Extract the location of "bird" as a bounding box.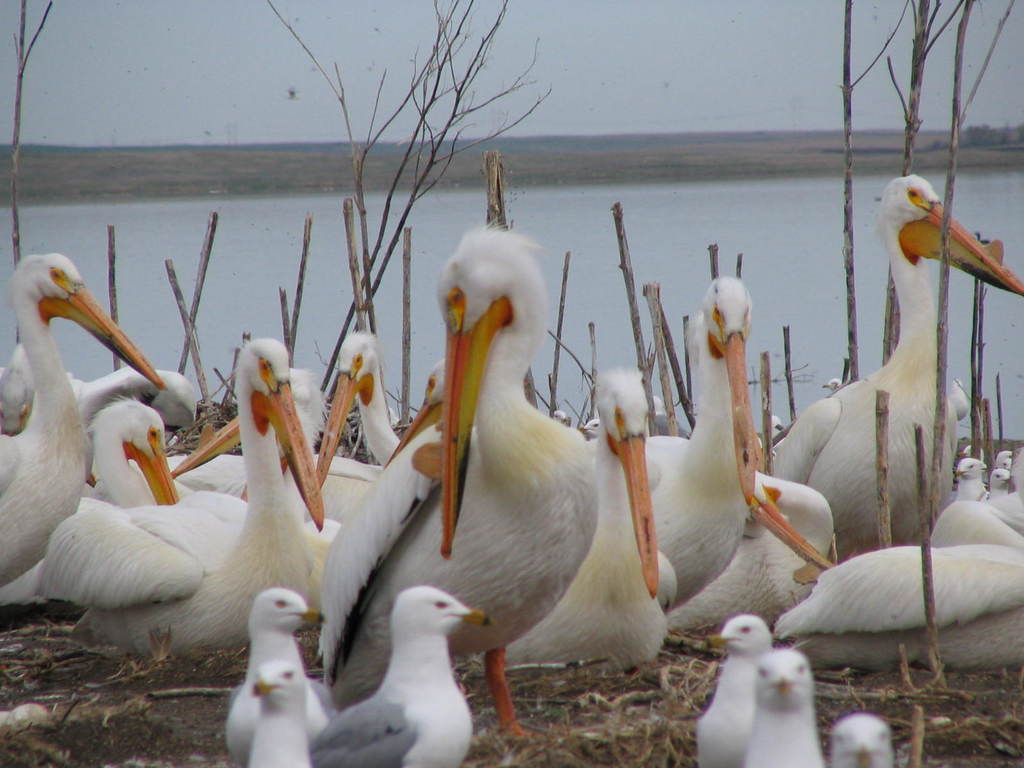
region(386, 357, 464, 461).
